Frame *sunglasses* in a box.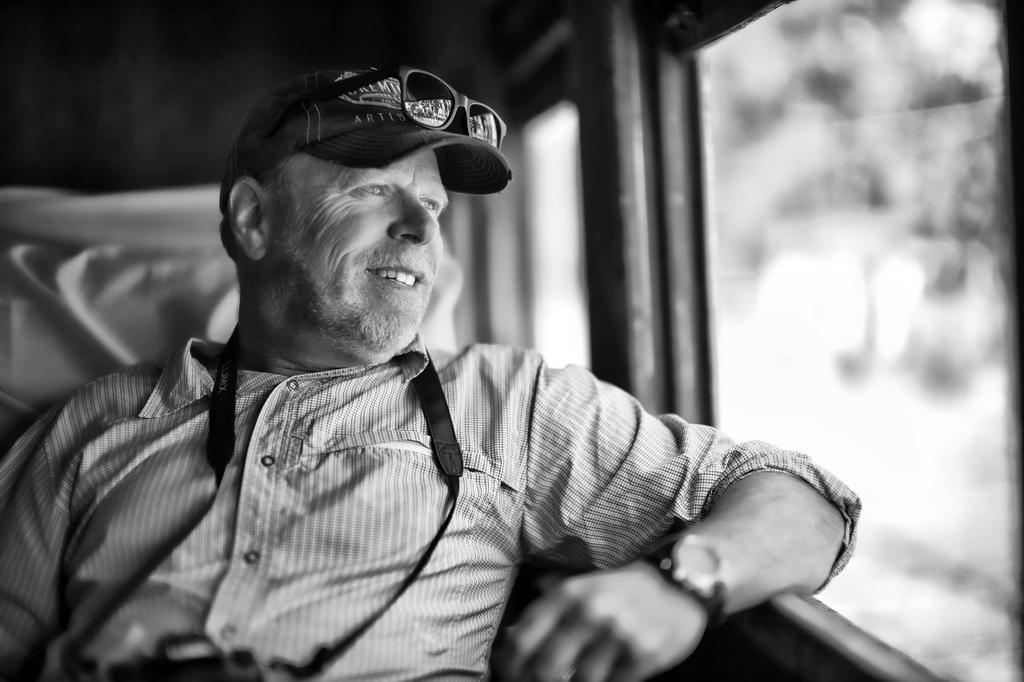
l=263, t=65, r=505, b=150.
